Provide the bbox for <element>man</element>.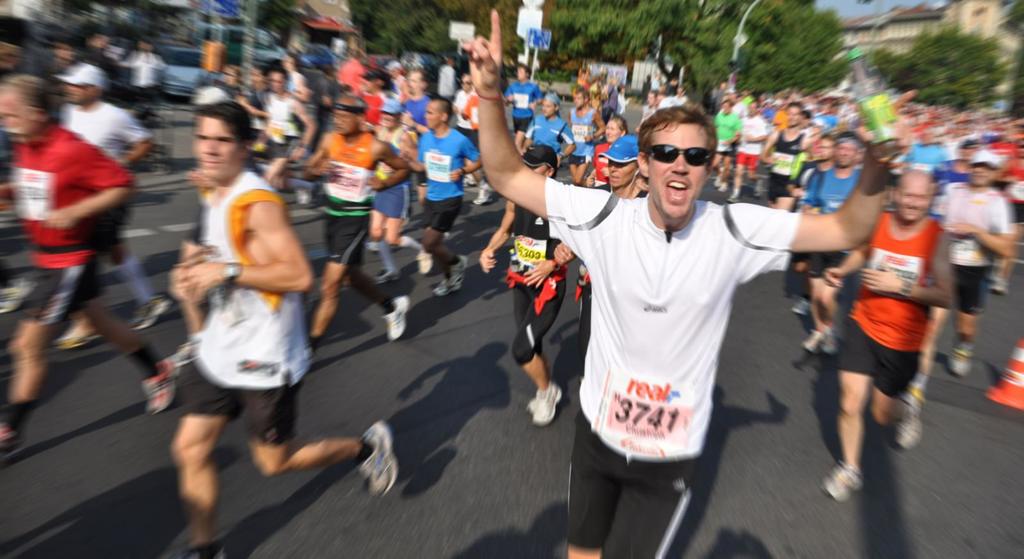
45,55,145,350.
